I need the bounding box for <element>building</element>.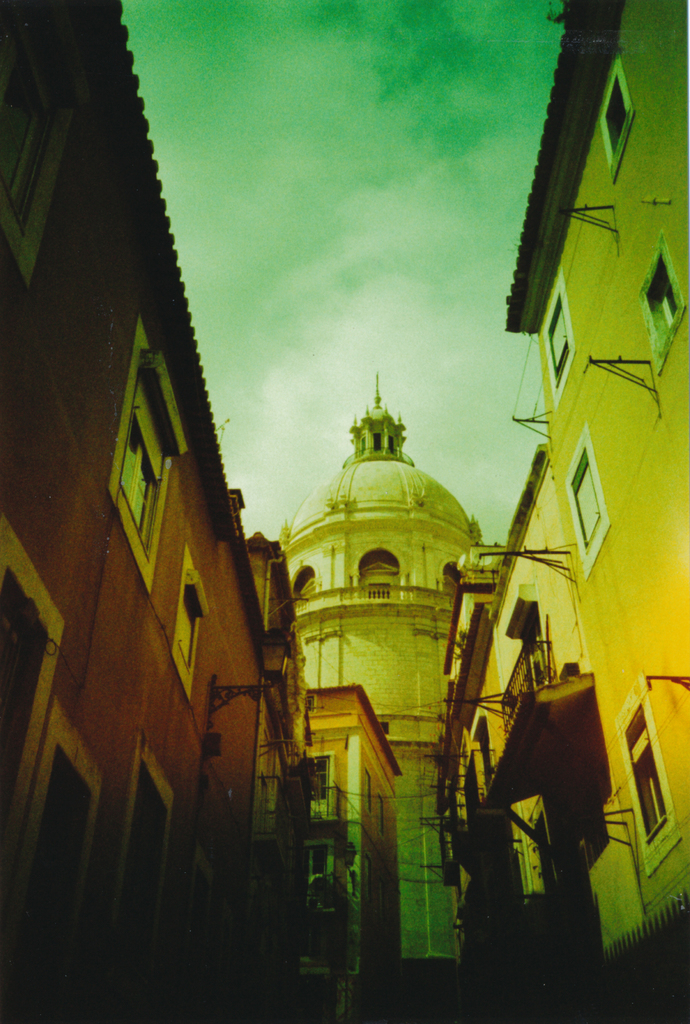
Here it is: [x1=0, y1=0, x2=269, y2=1023].
